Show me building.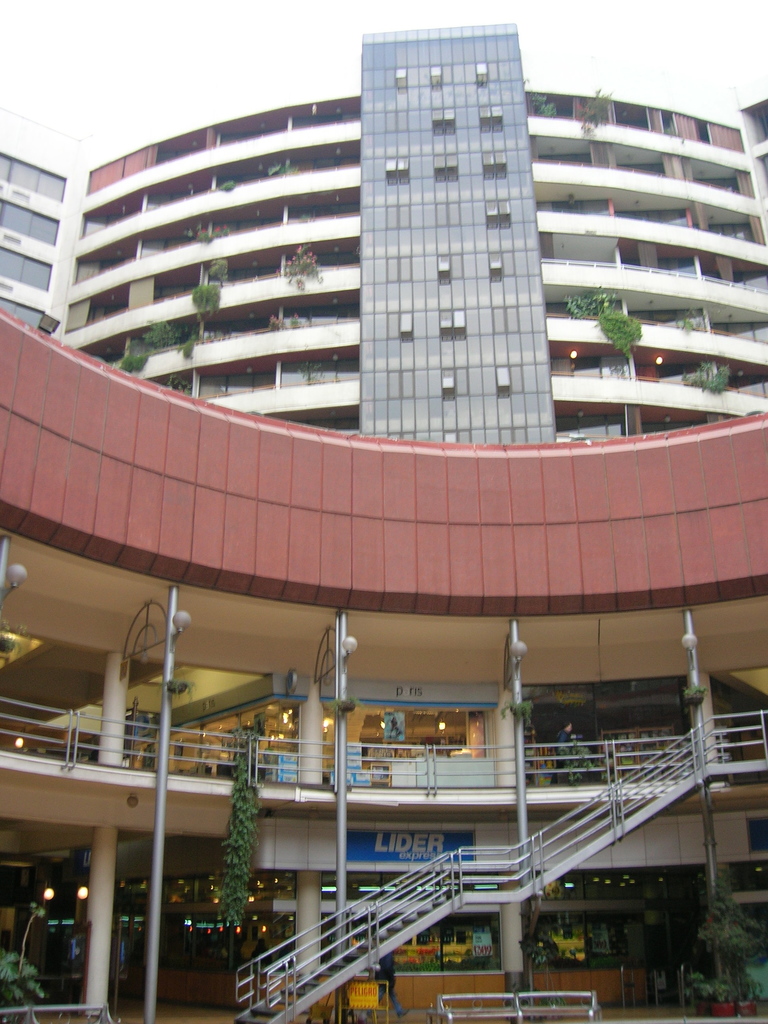
building is here: box=[0, 312, 767, 1012].
